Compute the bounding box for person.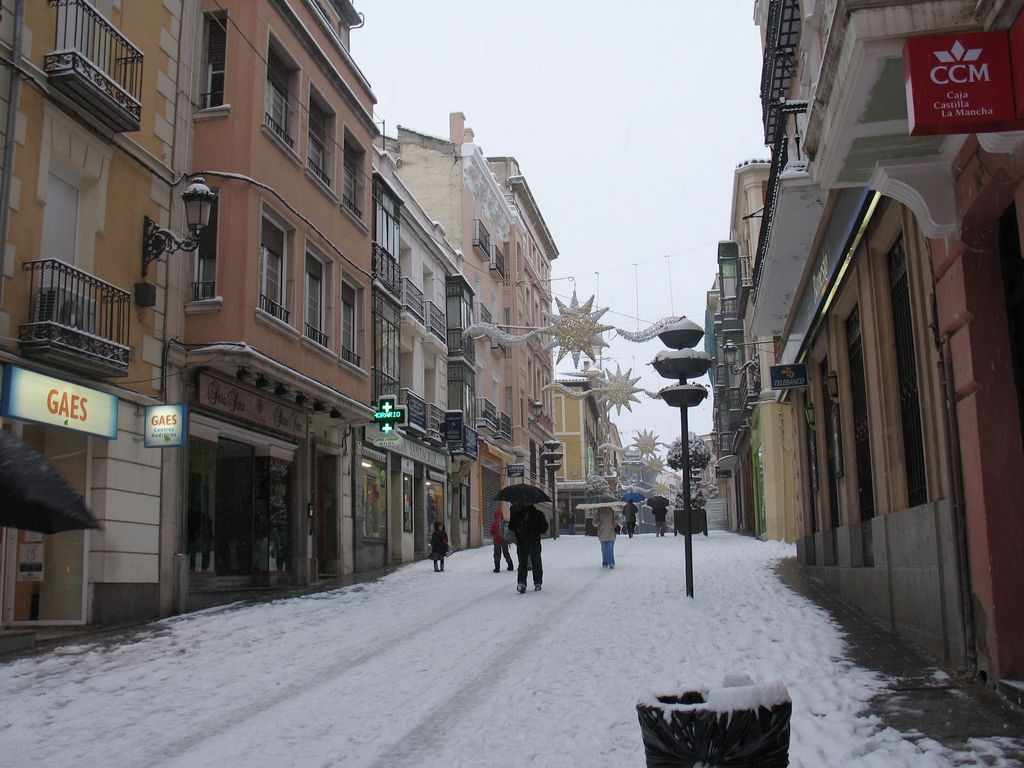
box(657, 503, 664, 534).
